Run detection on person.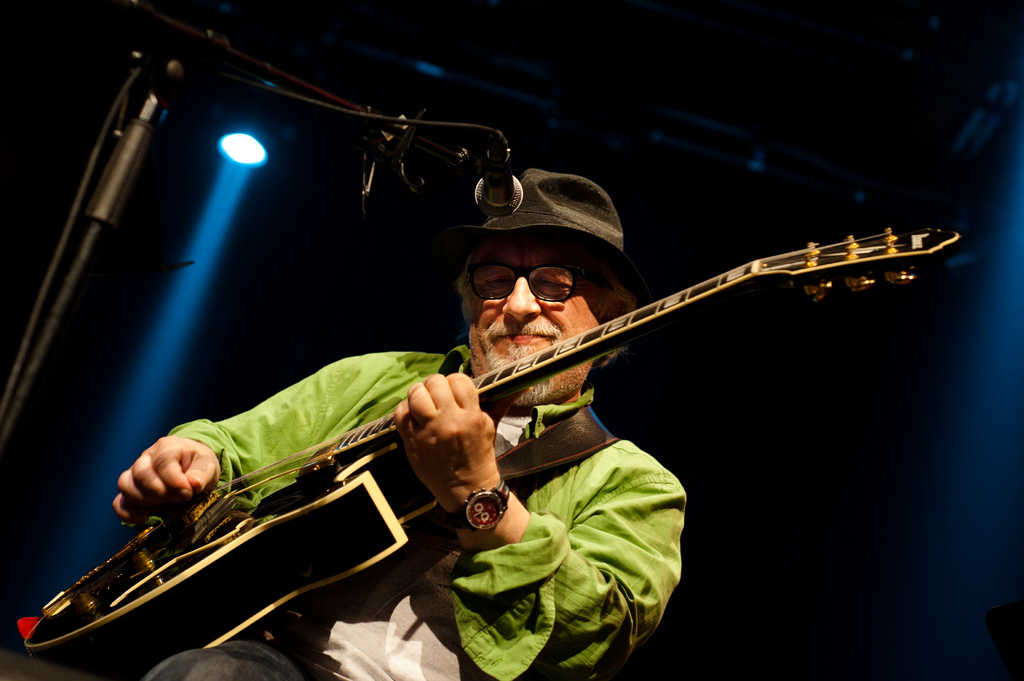
Result: 87,237,609,637.
